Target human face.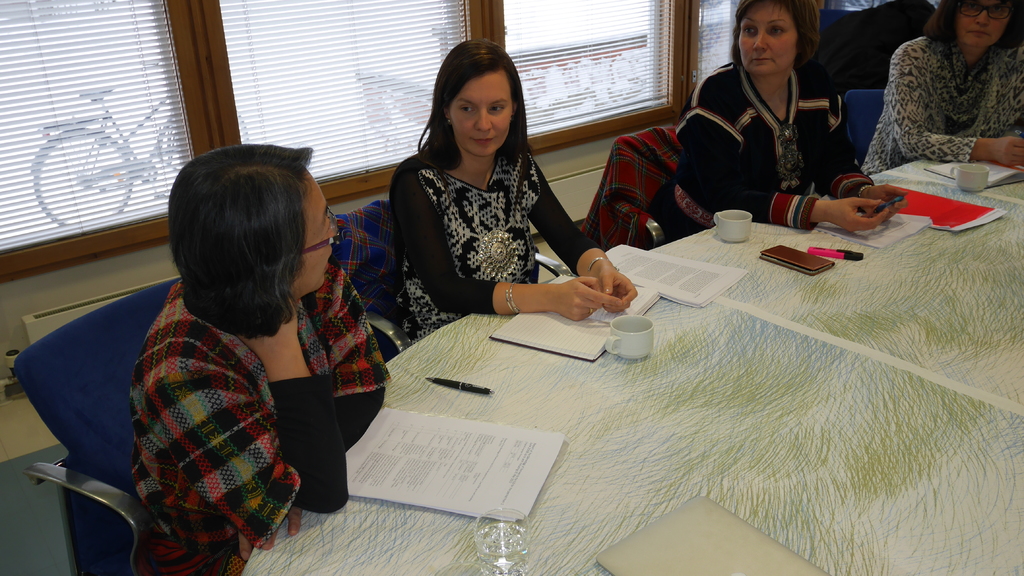
Target region: (739,1,795,79).
